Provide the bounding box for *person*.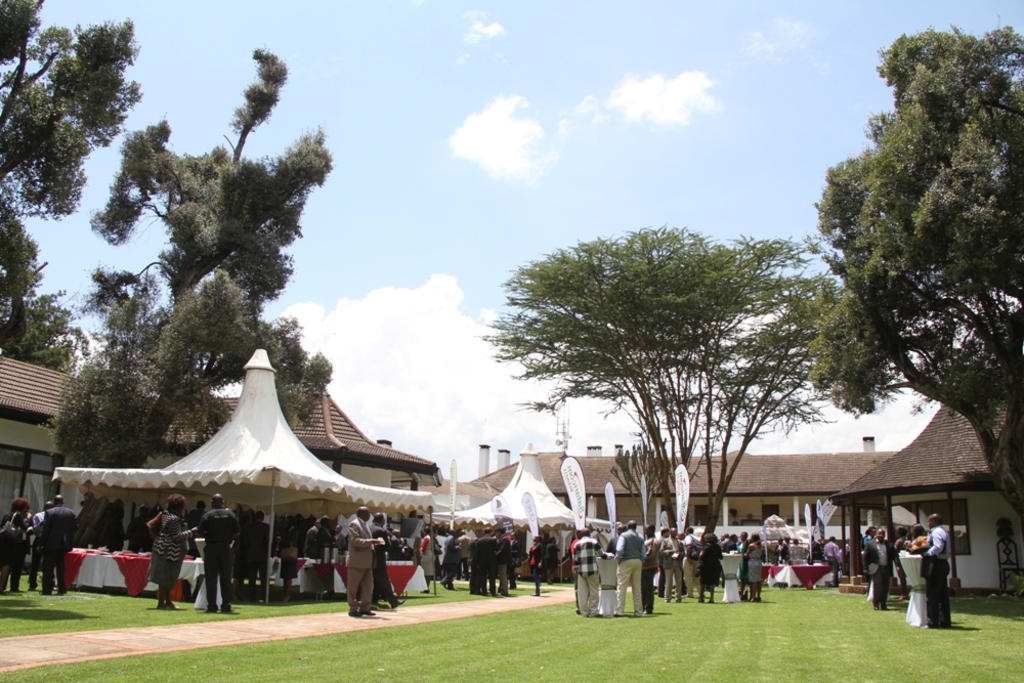
crop(1, 497, 28, 589).
